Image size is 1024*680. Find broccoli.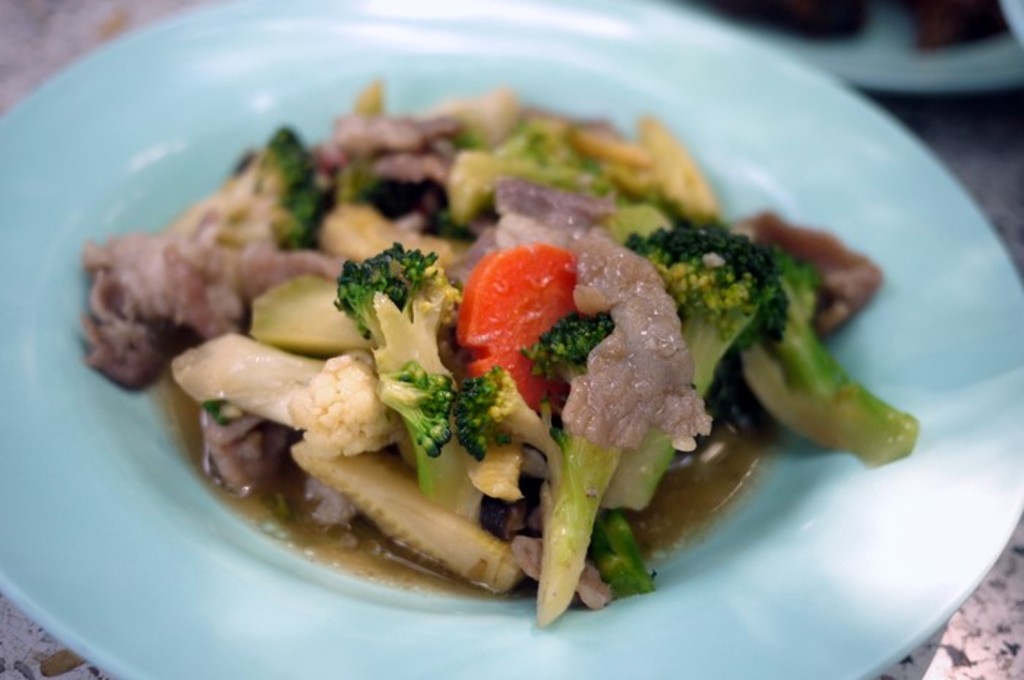
{"x1": 374, "y1": 357, "x2": 455, "y2": 462}.
